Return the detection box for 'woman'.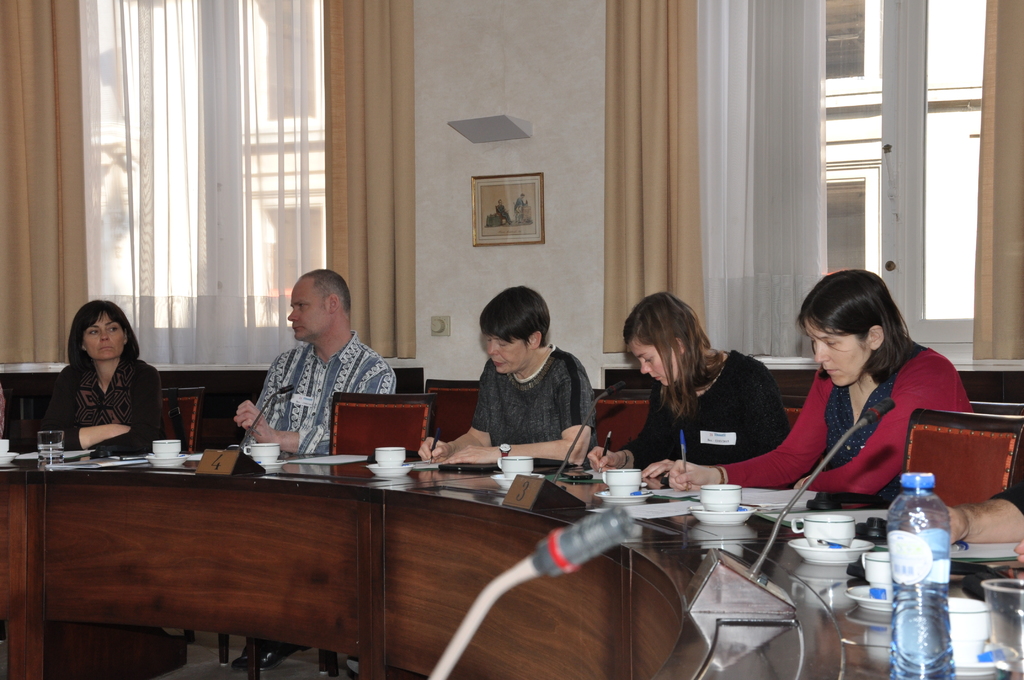
<region>38, 298, 159, 467</region>.
